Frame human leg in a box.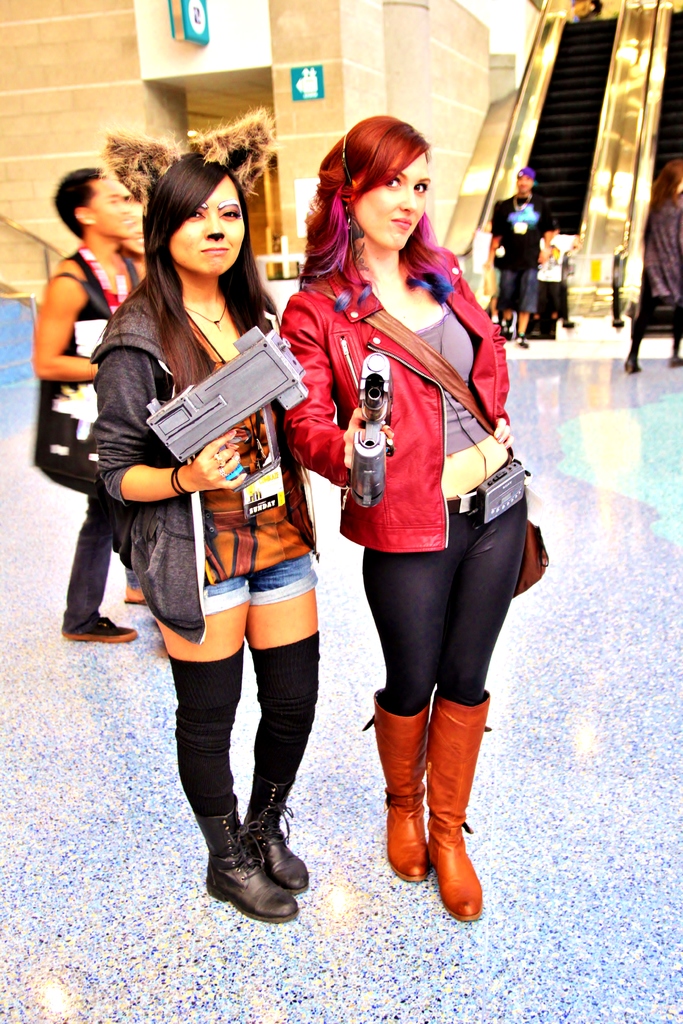
{"left": 500, "top": 266, "right": 513, "bottom": 330}.
